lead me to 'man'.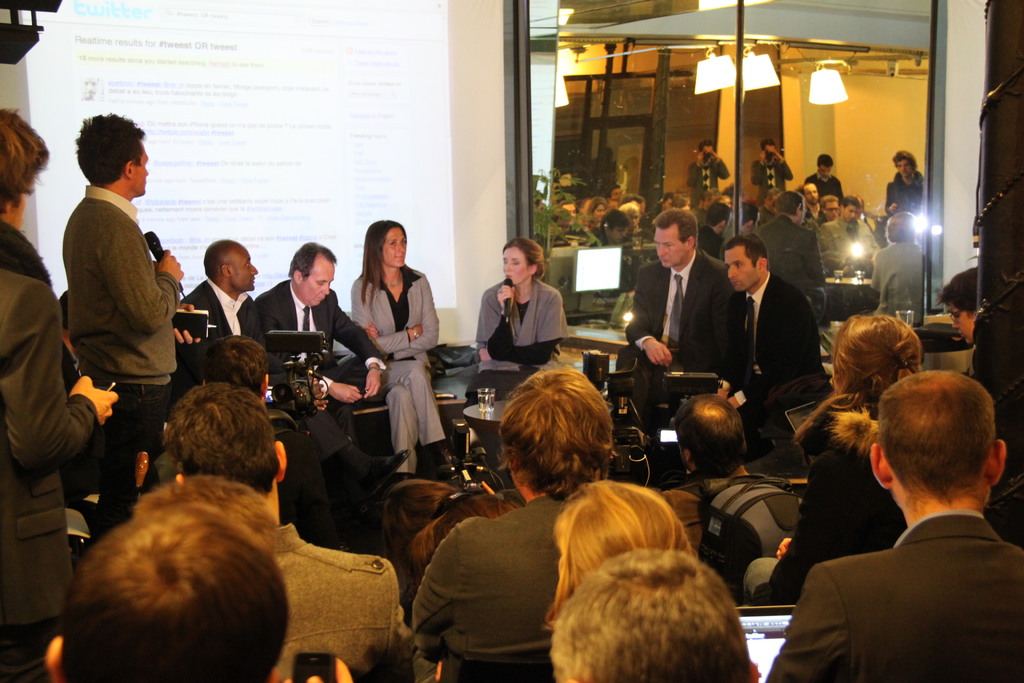
Lead to 188:239:269:353.
